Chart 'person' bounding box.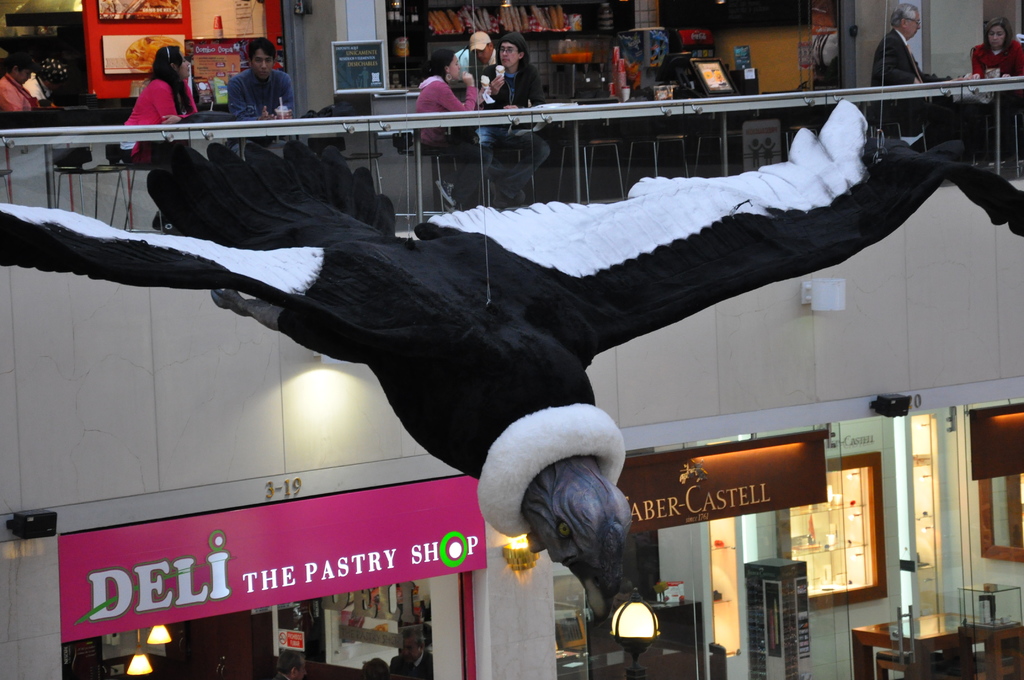
Charted: 276, 644, 309, 679.
